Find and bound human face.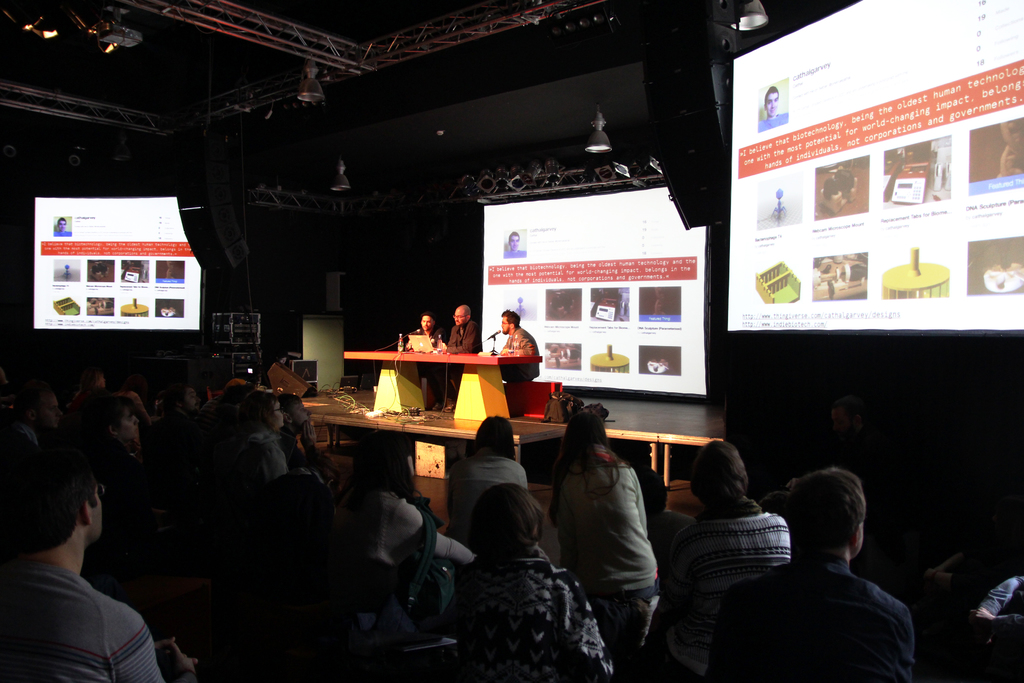
Bound: <bbox>502, 317, 511, 336</bbox>.
